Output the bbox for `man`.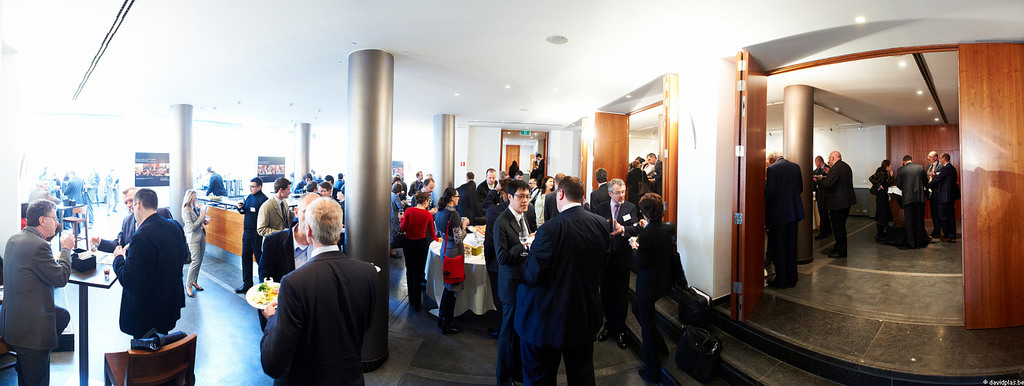
x1=932, y1=154, x2=956, y2=241.
